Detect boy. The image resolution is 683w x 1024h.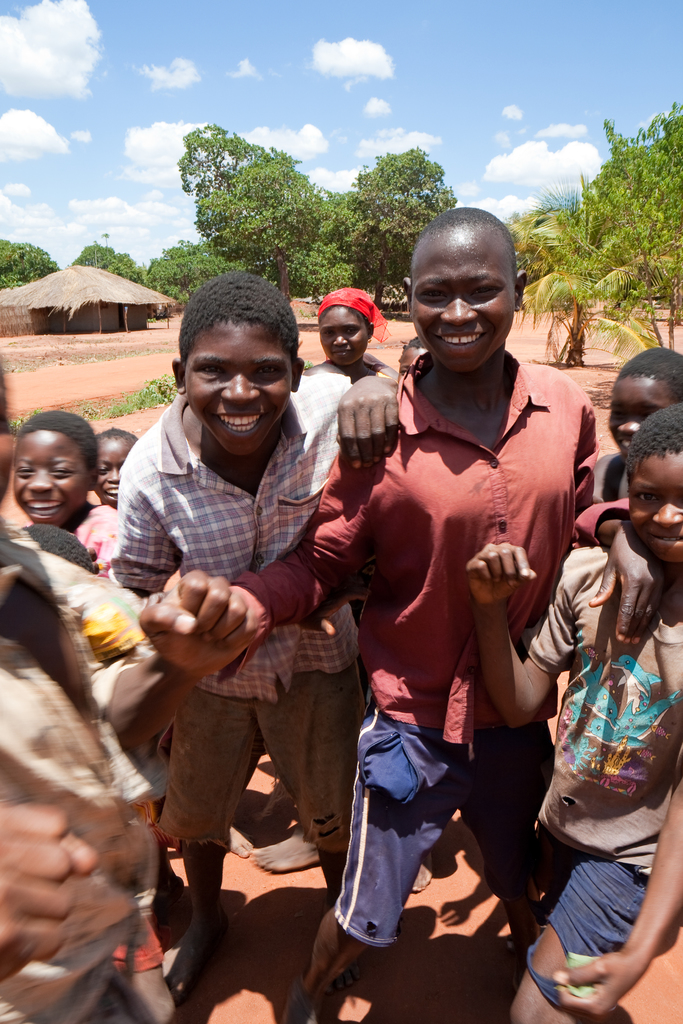
(left=462, top=399, right=682, bottom=1023).
